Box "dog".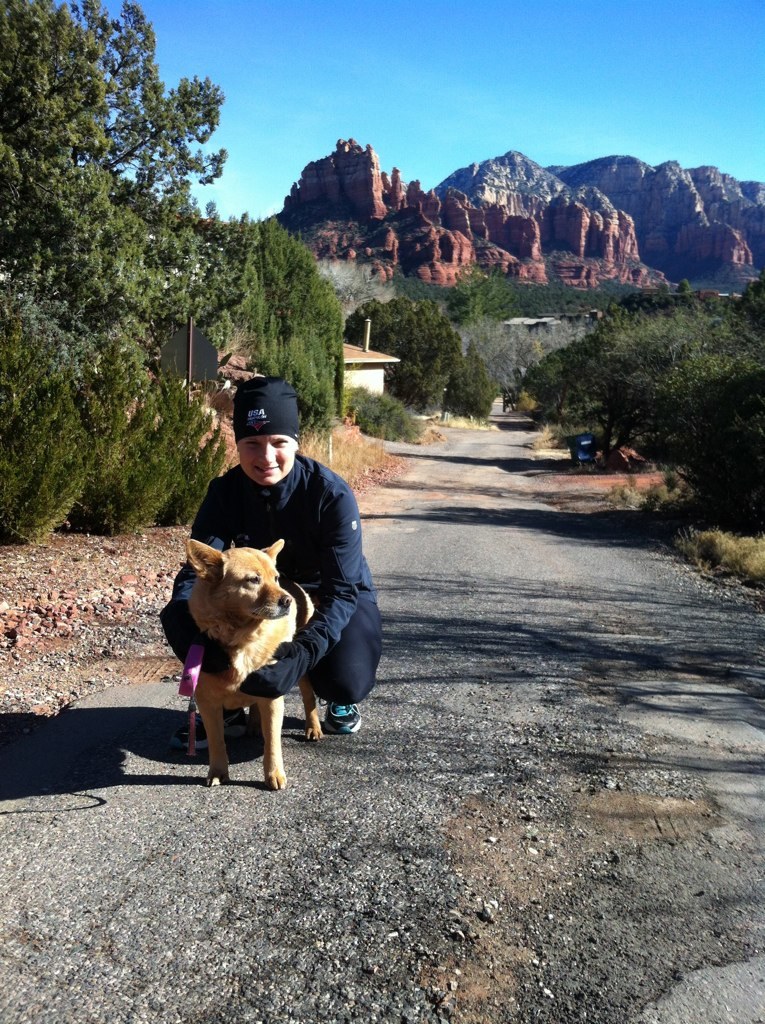
(left=169, top=533, right=286, bottom=809).
